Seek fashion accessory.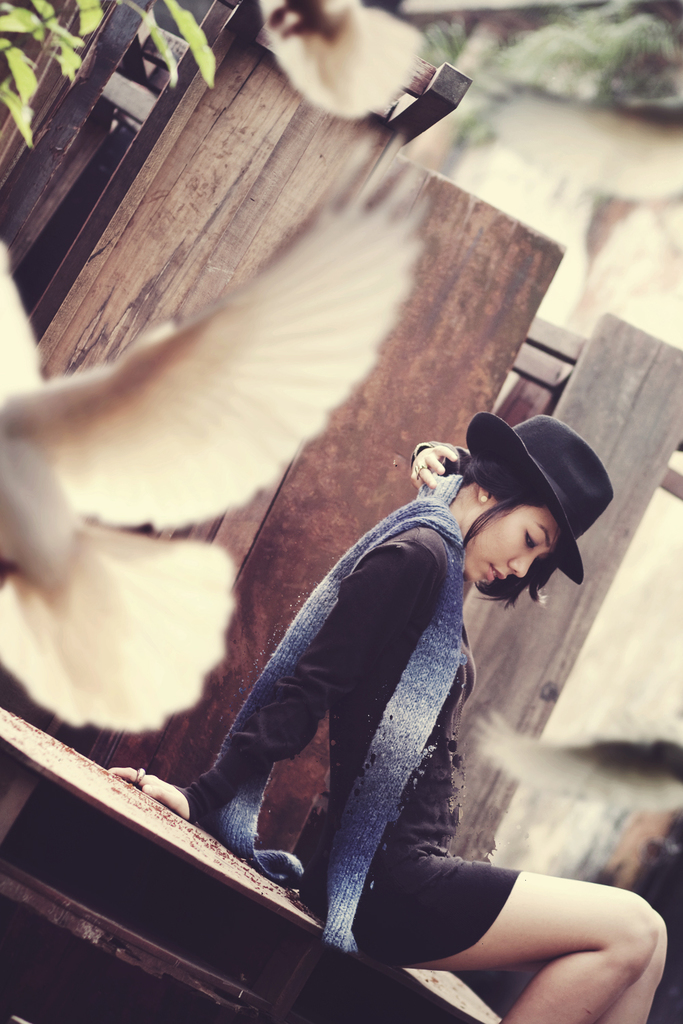
(413, 461, 432, 477).
